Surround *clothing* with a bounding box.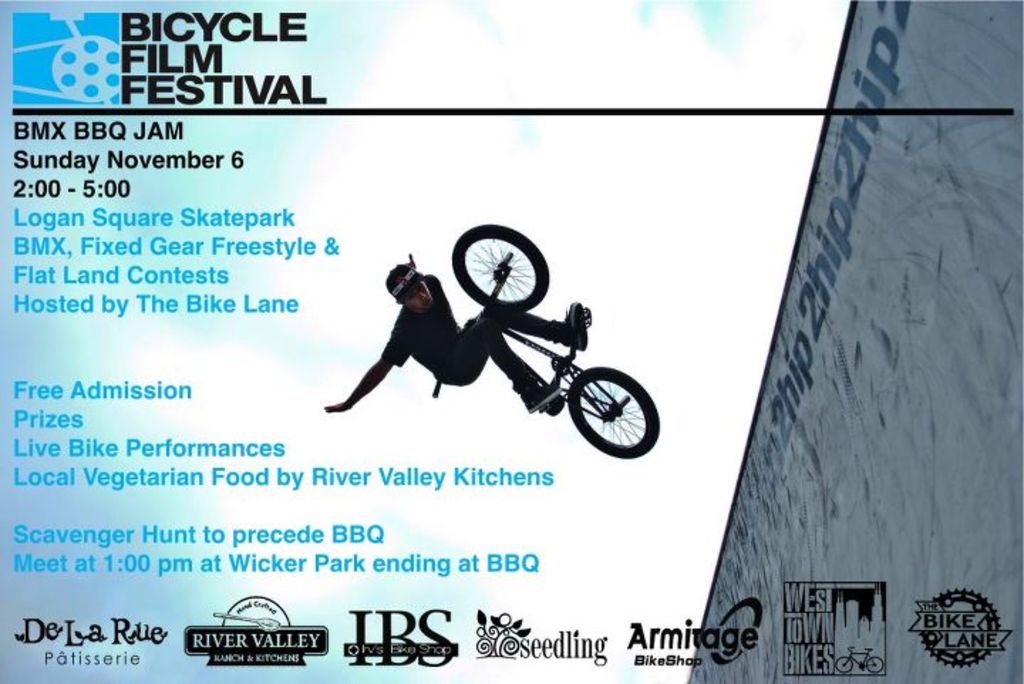
[381,270,586,408].
